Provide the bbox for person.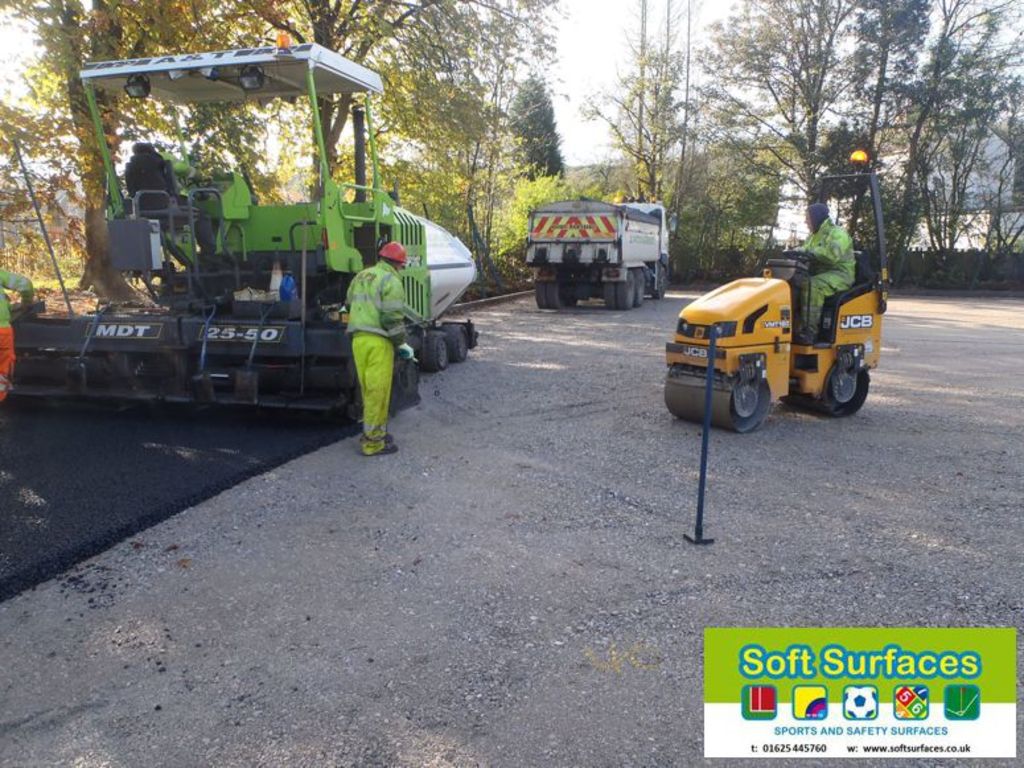
[321,198,411,451].
